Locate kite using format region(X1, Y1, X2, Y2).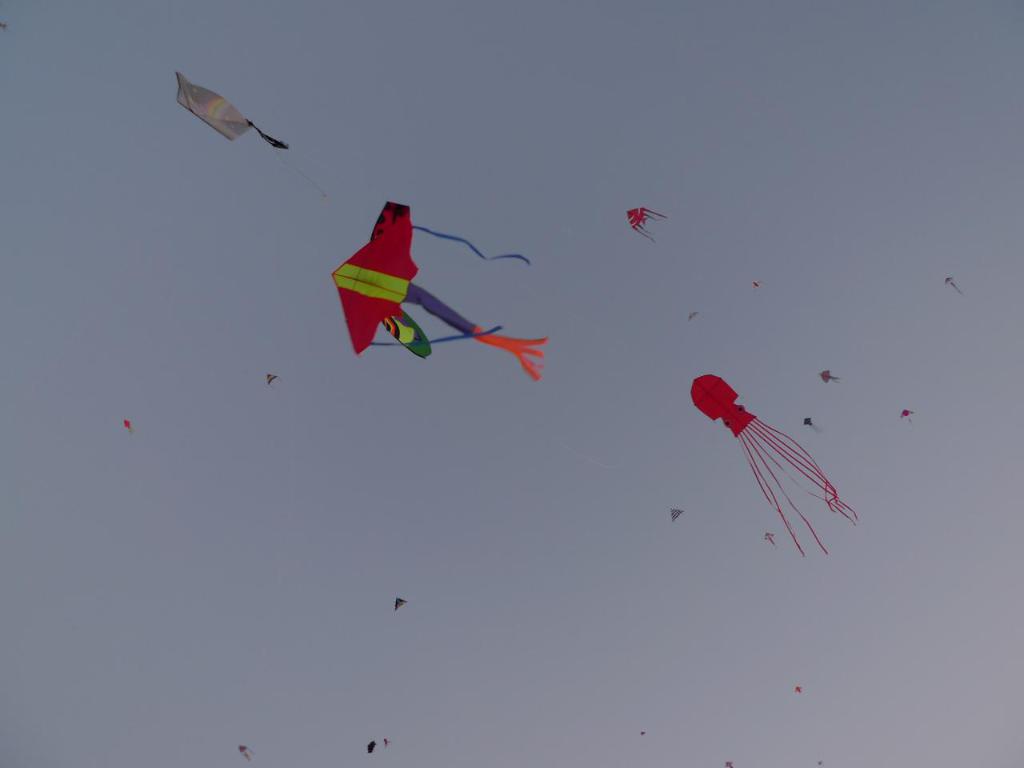
region(327, 210, 533, 362).
